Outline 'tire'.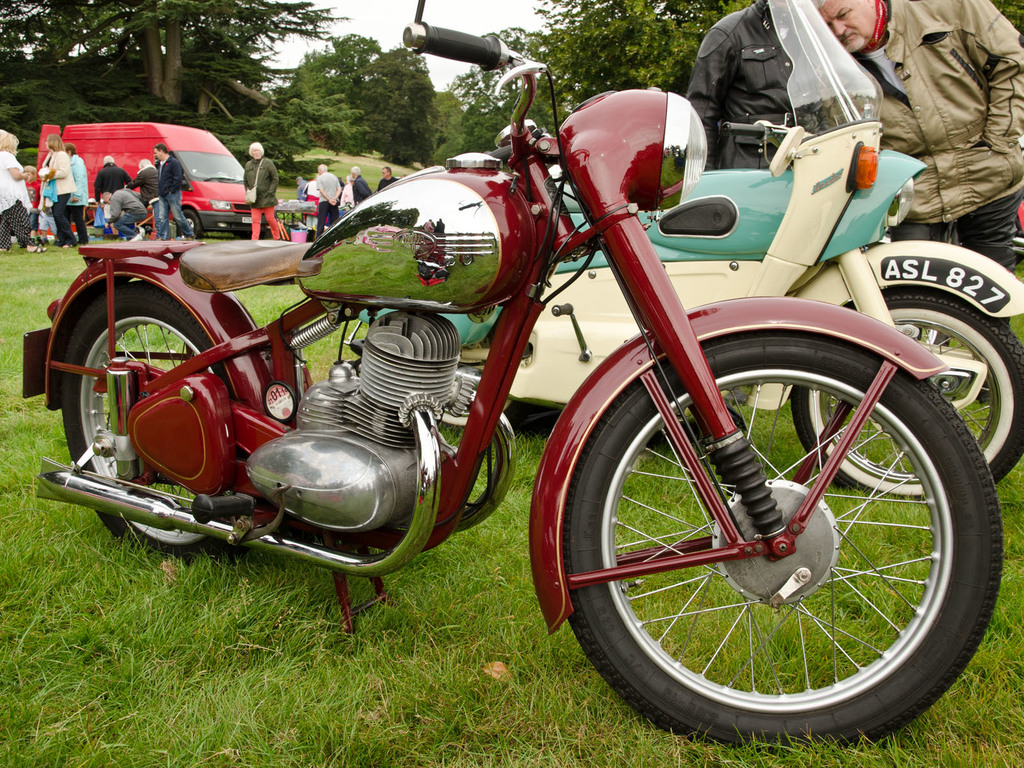
Outline: l=45, t=254, r=298, b=563.
